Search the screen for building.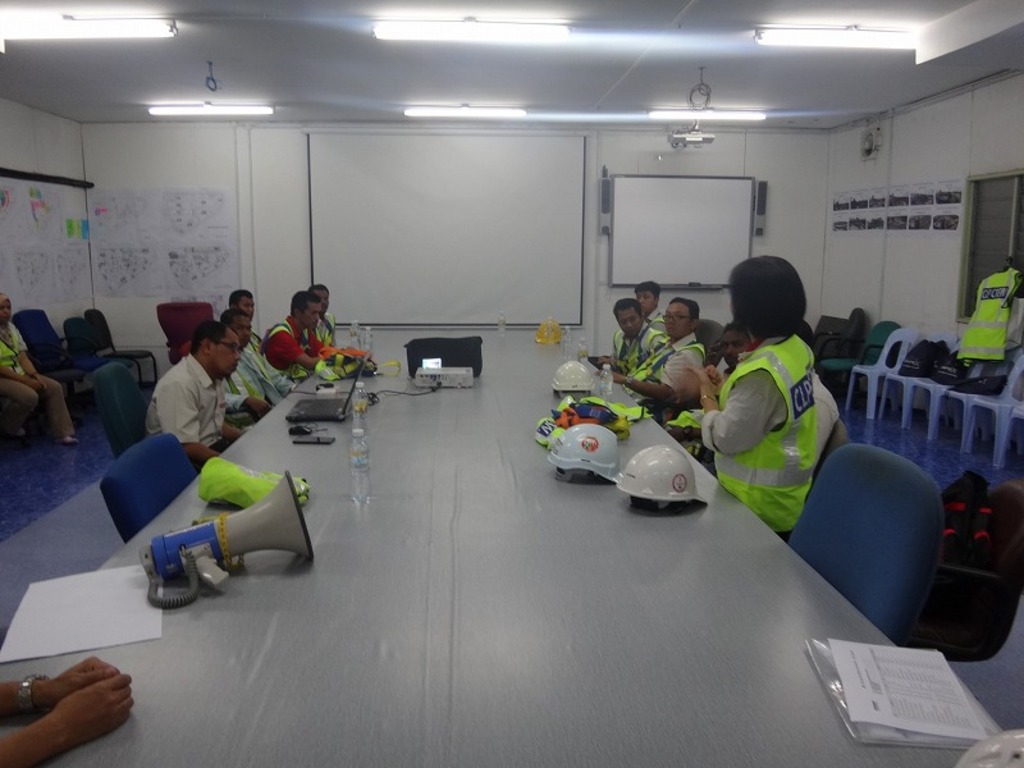
Found at <region>1, 0, 1023, 767</region>.
